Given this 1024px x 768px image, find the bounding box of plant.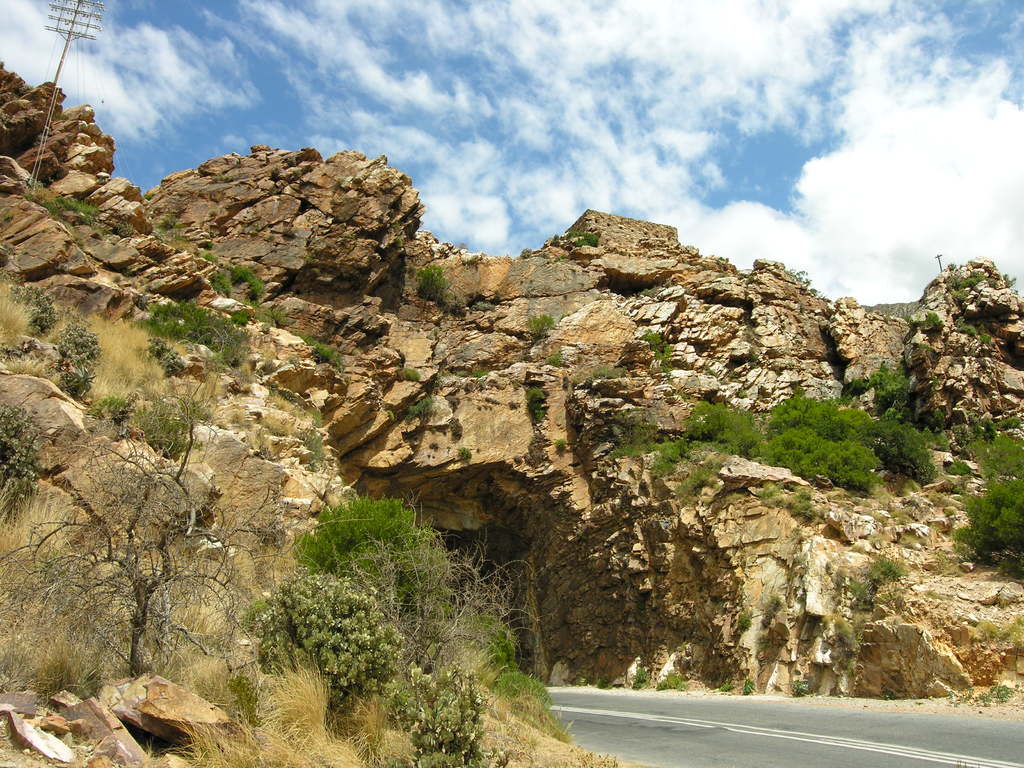
region(321, 243, 332, 252).
